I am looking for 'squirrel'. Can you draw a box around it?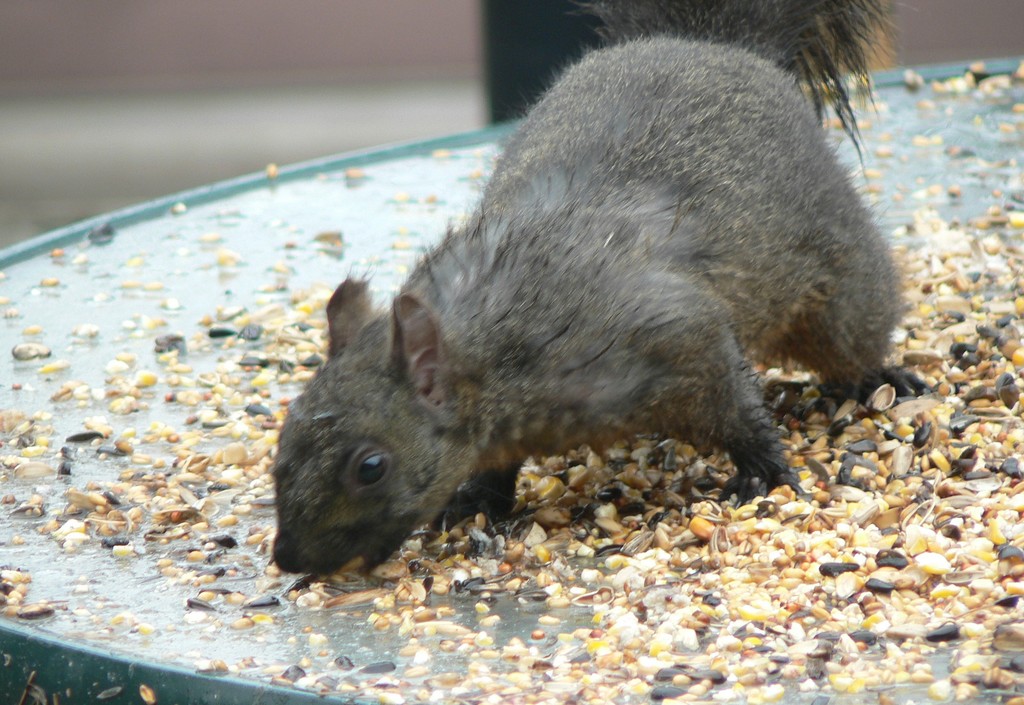
Sure, the bounding box is 263,0,951,595.
